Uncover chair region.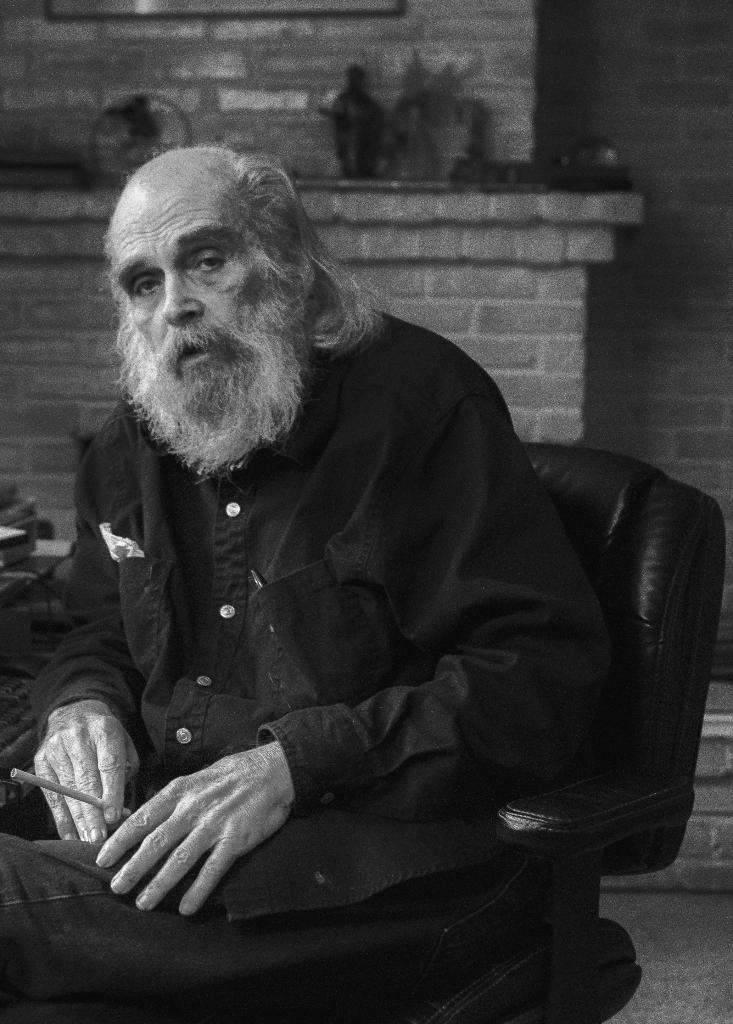
Uncovered: BBox(462, 376, 719, 1023).
